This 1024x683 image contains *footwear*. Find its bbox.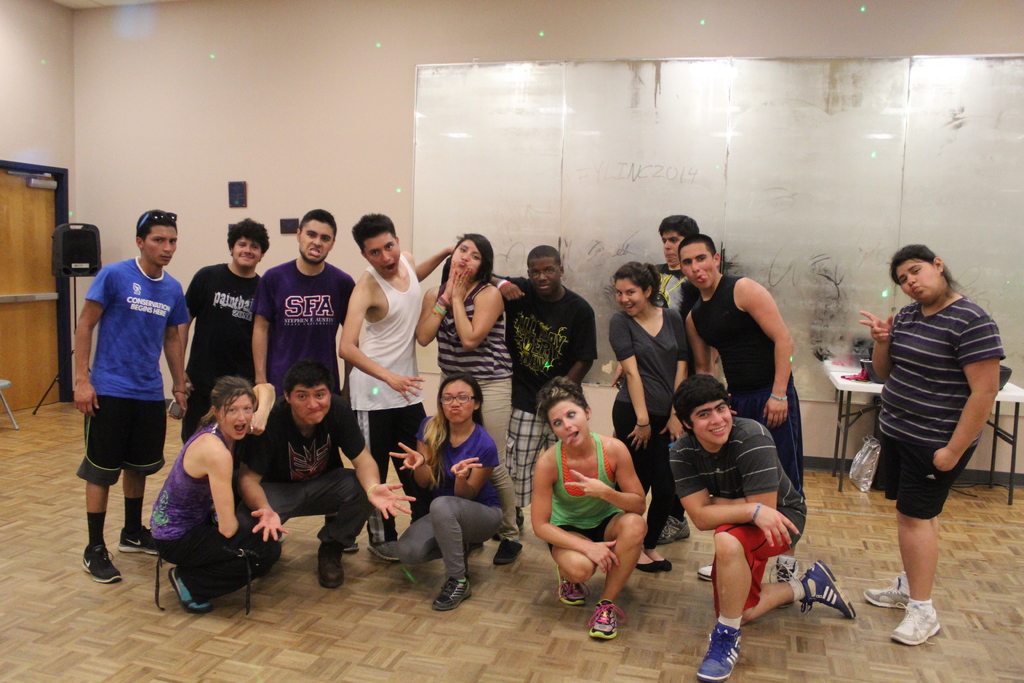
bbox(367, 537, 400, 562).
